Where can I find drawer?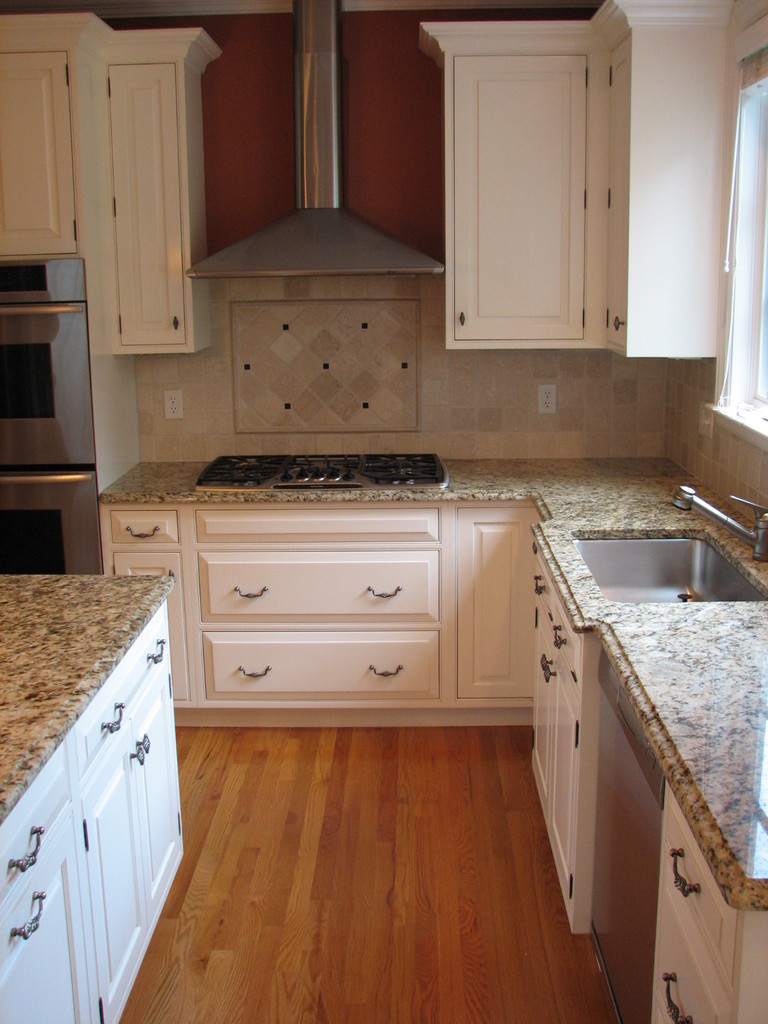
You can find it at x1=654, y1=778, x2=747, y2=995.
